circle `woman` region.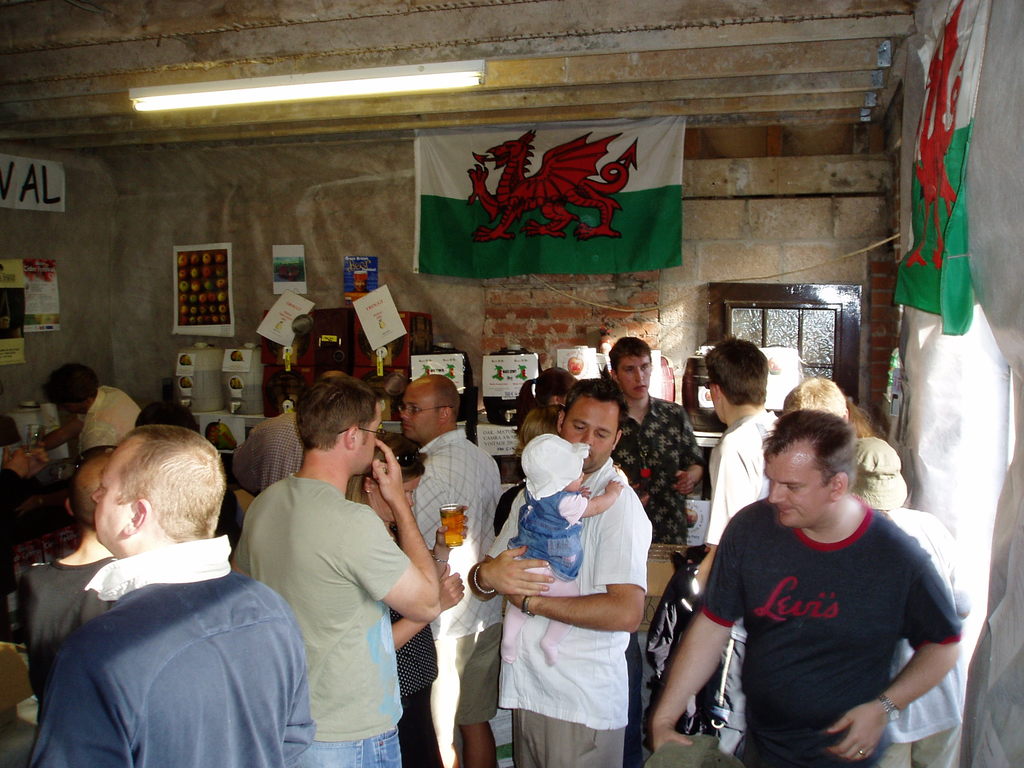
Region: [224,372,431,767].
